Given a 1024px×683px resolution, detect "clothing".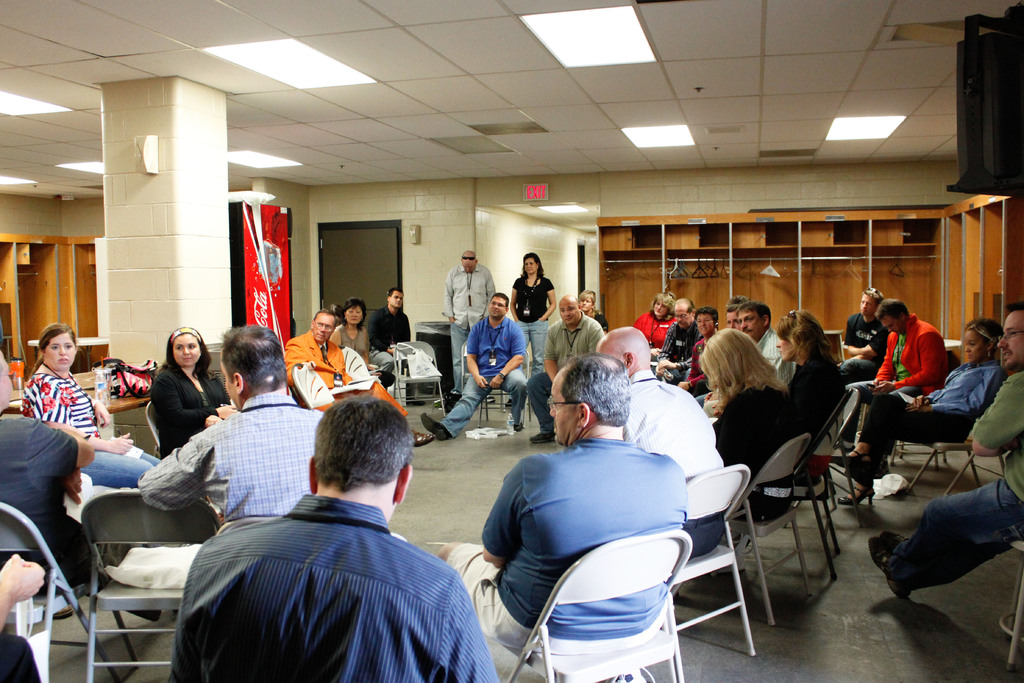
[0, 629, 42, 682].
